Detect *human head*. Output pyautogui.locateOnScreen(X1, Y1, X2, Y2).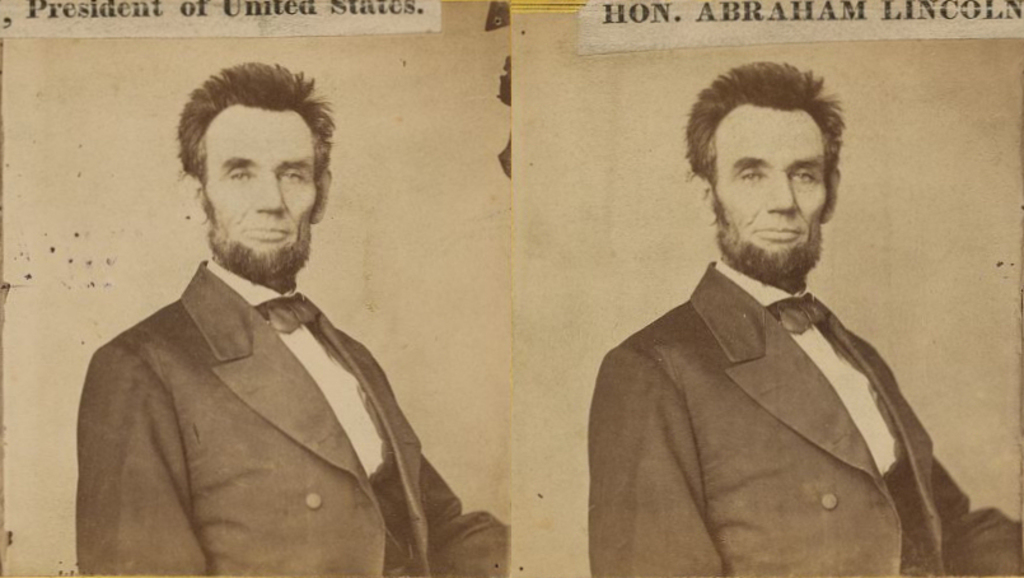
pyautogui.locateOnScreen(172, 89, 332, 280).
